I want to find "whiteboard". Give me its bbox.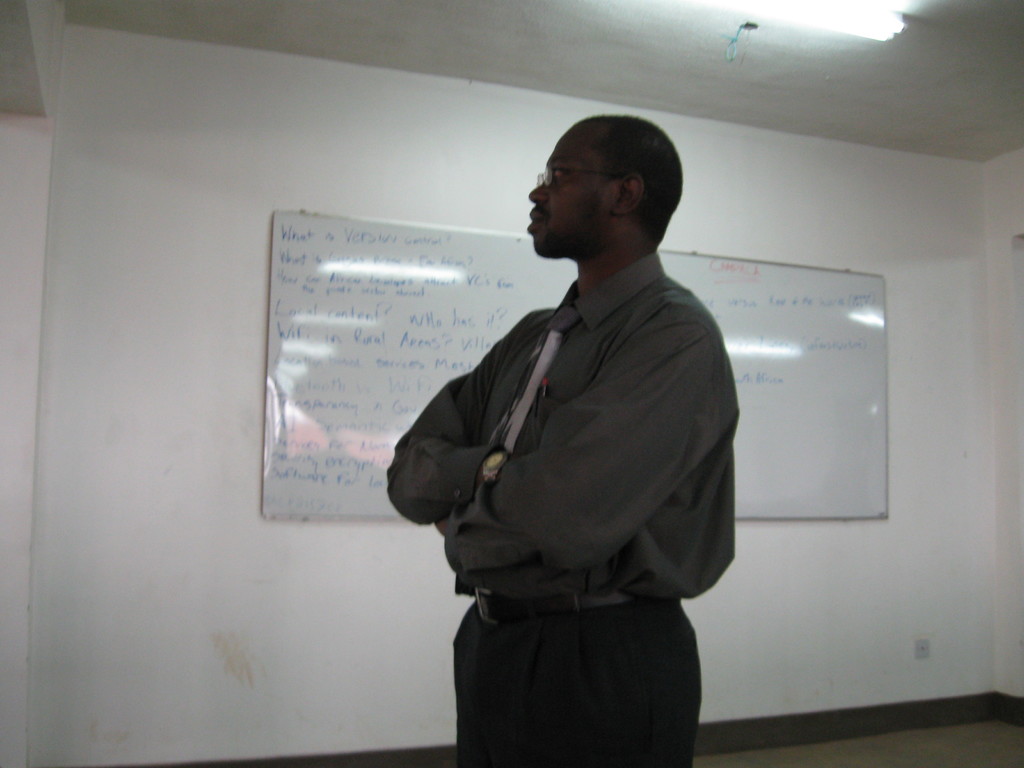
265 208 888 523.
